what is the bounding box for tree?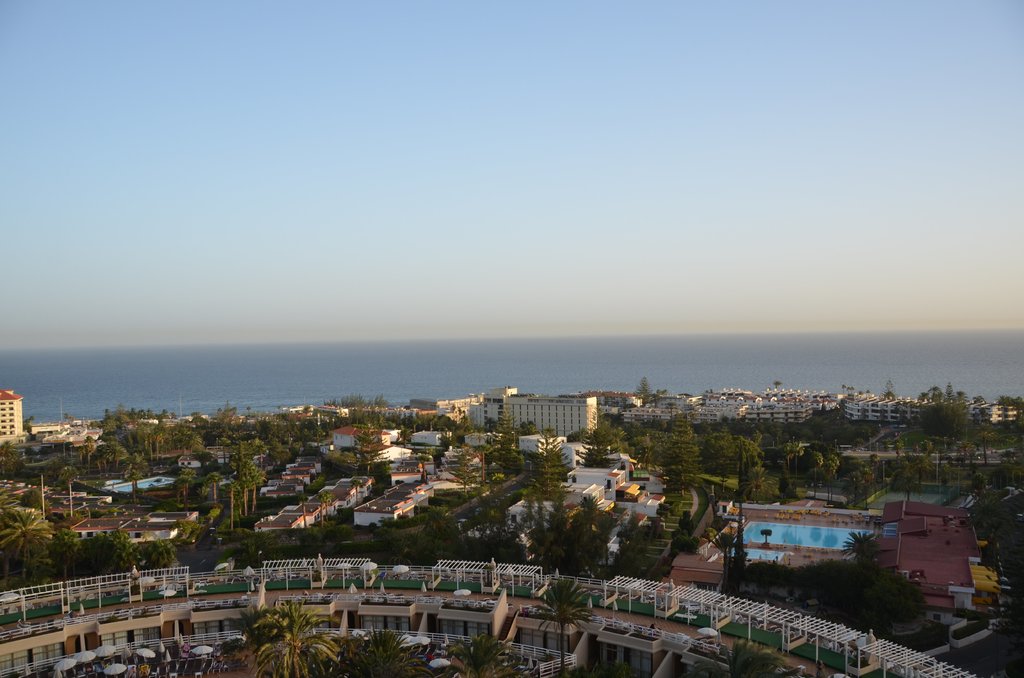
pyautogui.locateOnScreen(106, 440, 130, 477).
